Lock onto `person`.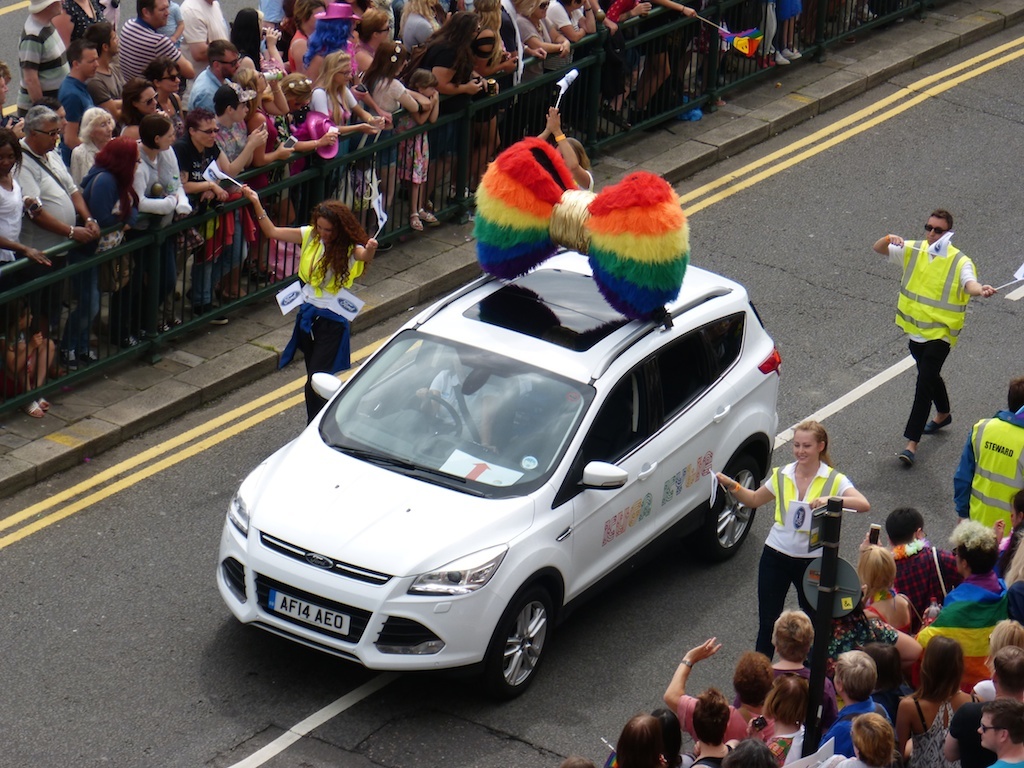
Locked: 13/105/102/362.
